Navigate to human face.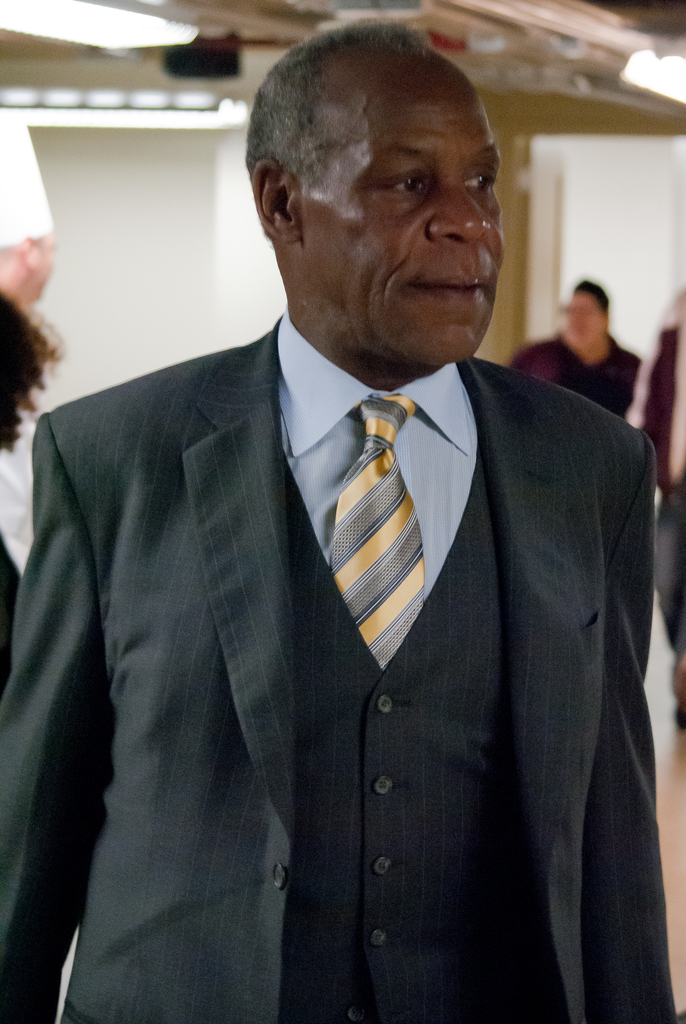
Navigation target: 297:69:506:358.
